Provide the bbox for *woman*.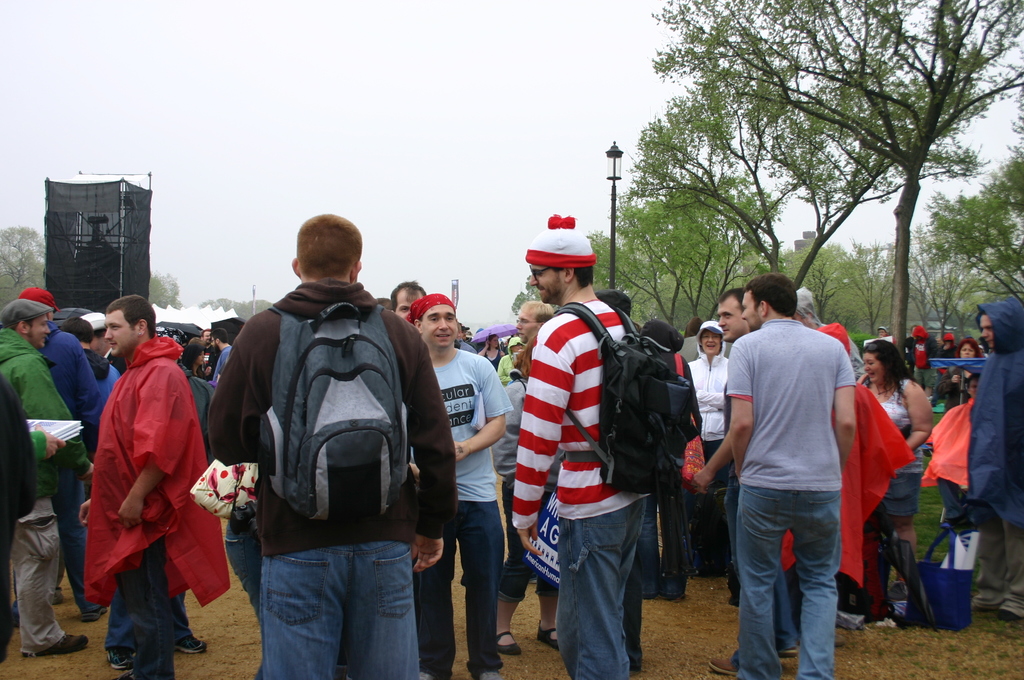
x1=477, y1=334, x2=504, y2=371.
